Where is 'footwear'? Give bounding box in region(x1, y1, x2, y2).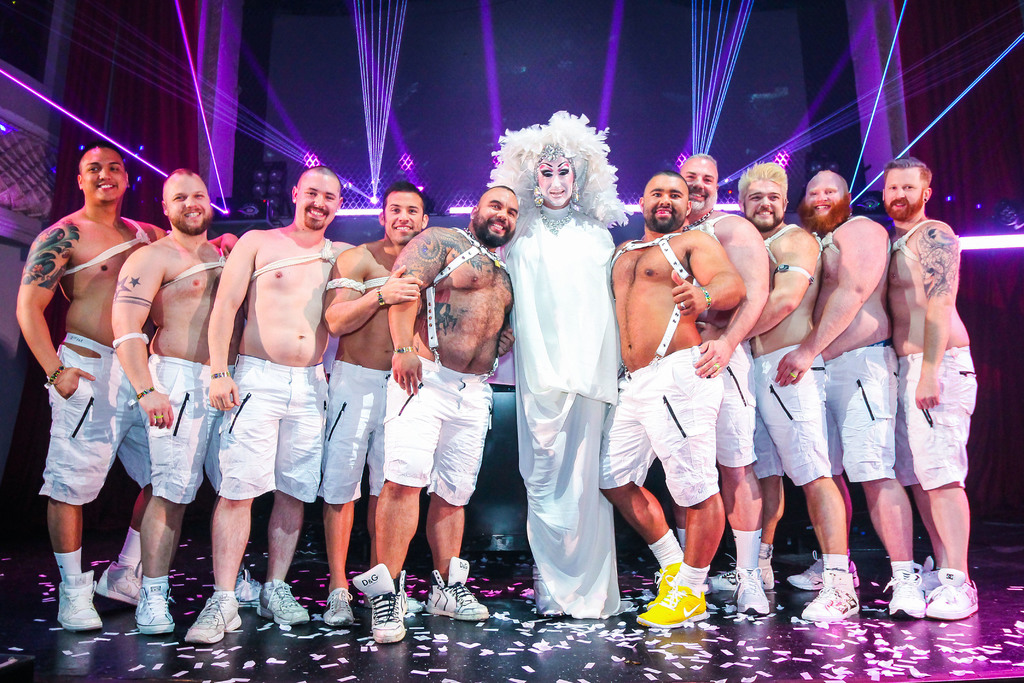
region(803, 570, 857, 620).
